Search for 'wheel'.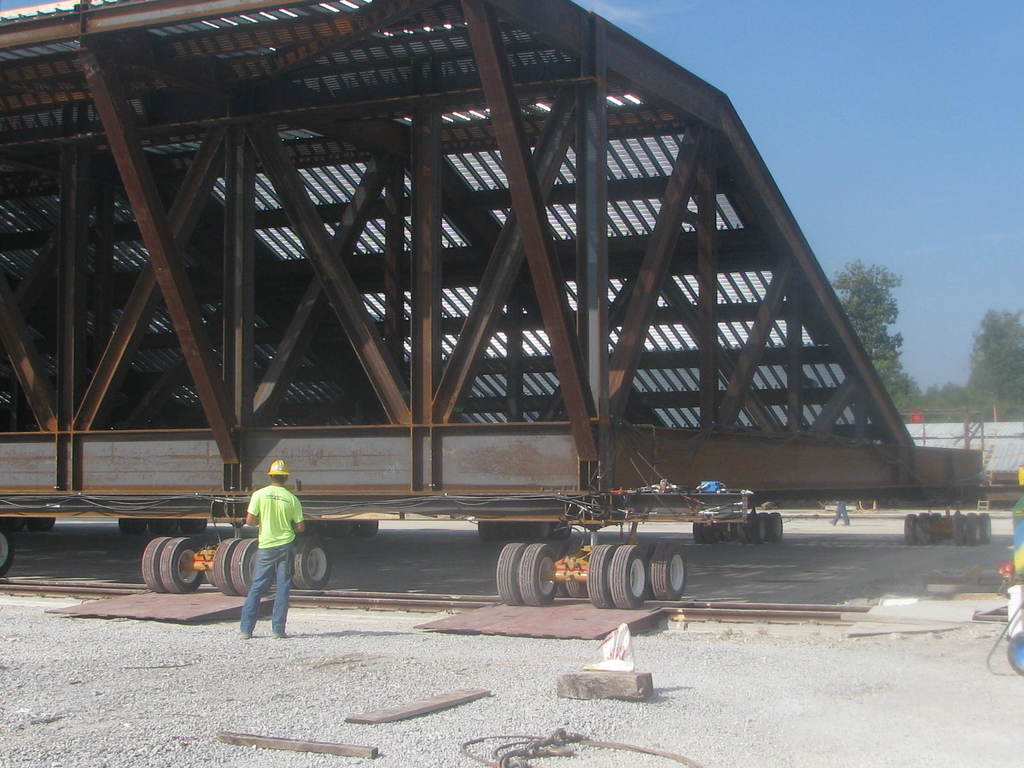
Found at {"x1": 531, "y1": 520, "x2": 550, "y2": 539}.
